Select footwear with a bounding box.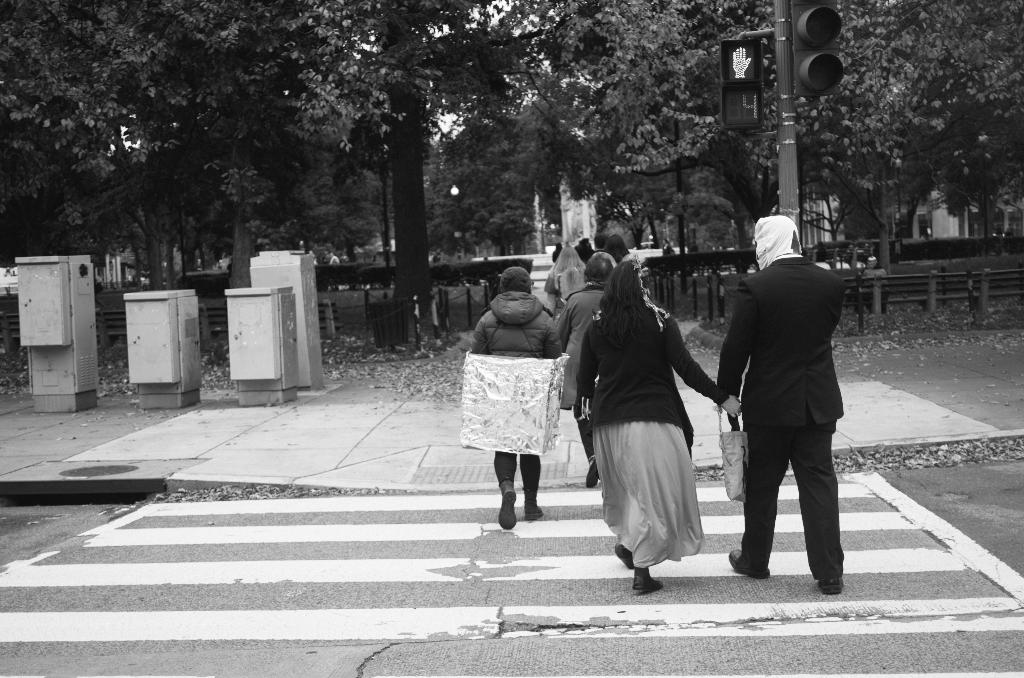
522 484 545 522.
